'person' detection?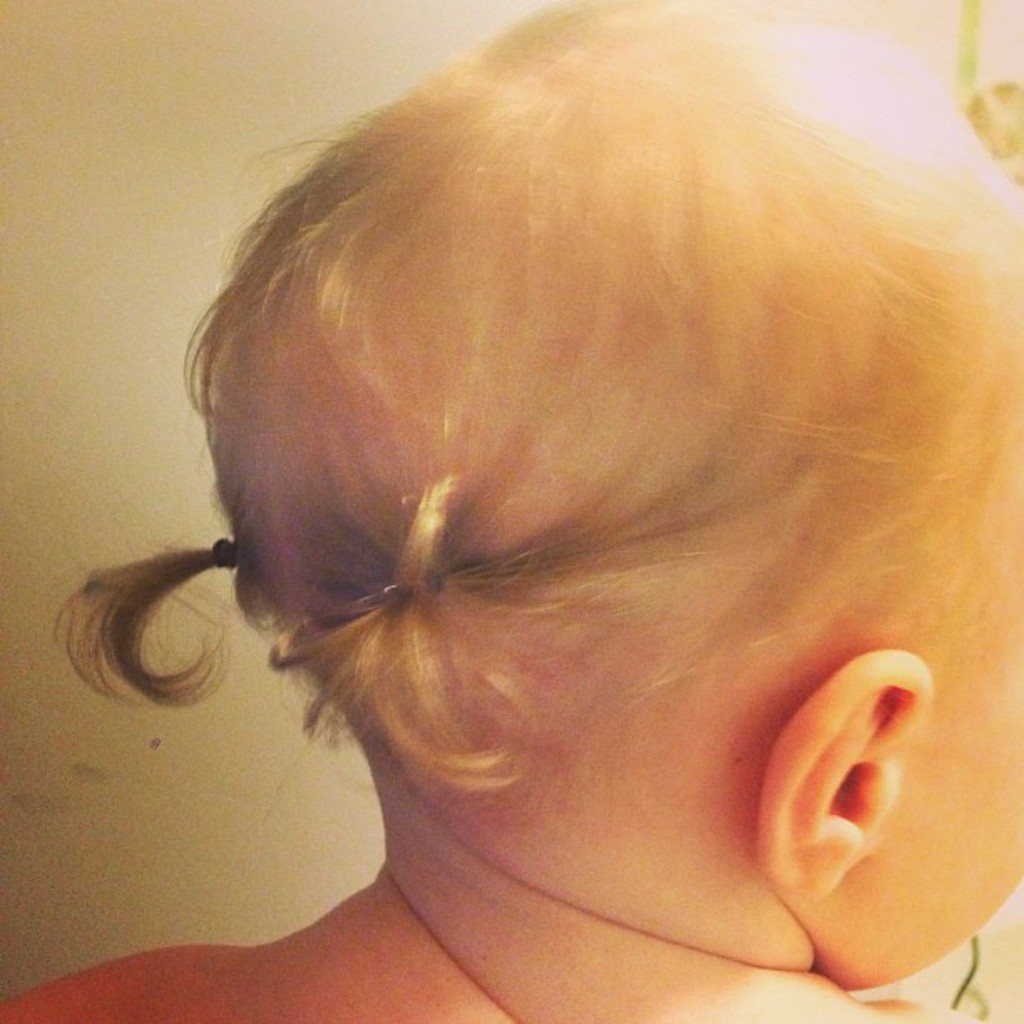
(left=0, top=0, right=1022, bottom=1022)
